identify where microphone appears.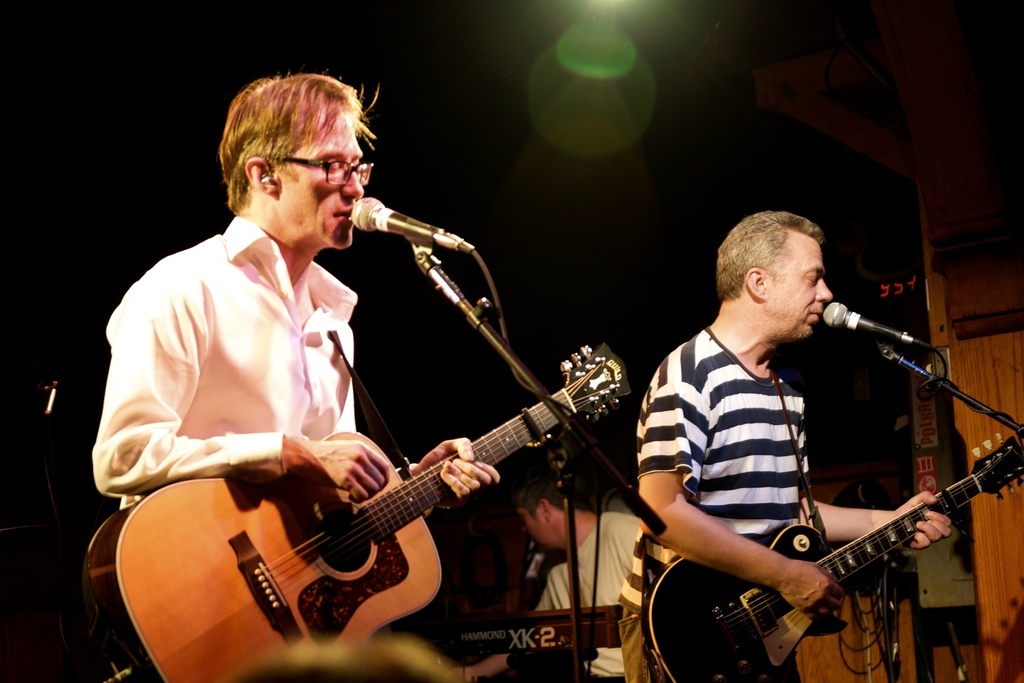
Appears at x1=348 y1=194 x2=473 y2=252.
